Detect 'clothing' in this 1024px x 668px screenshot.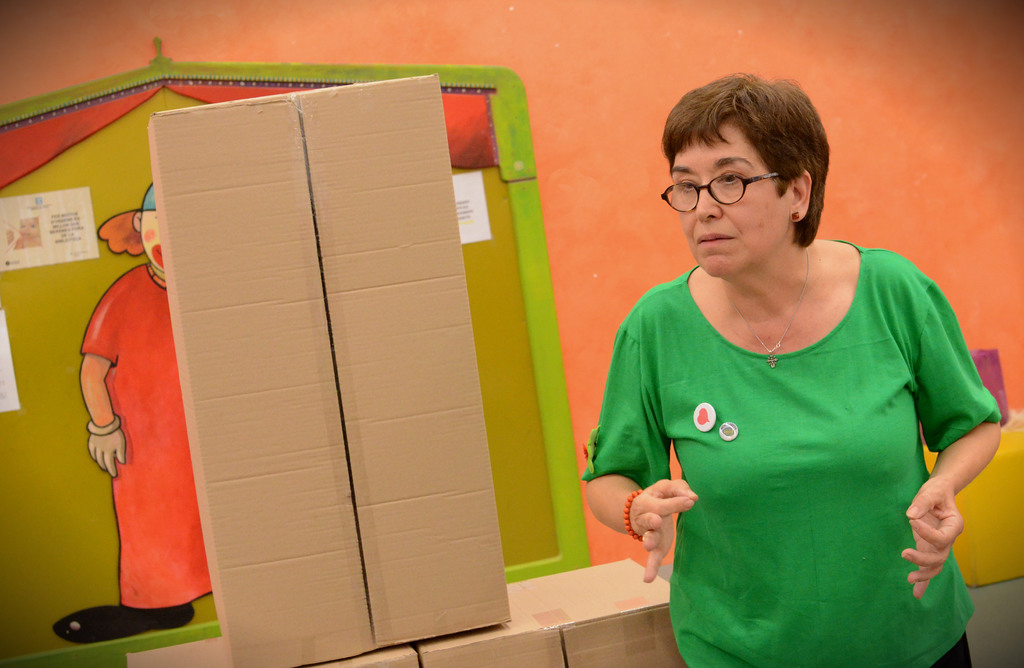
Detection: locate(610, 241, 989, 640).
